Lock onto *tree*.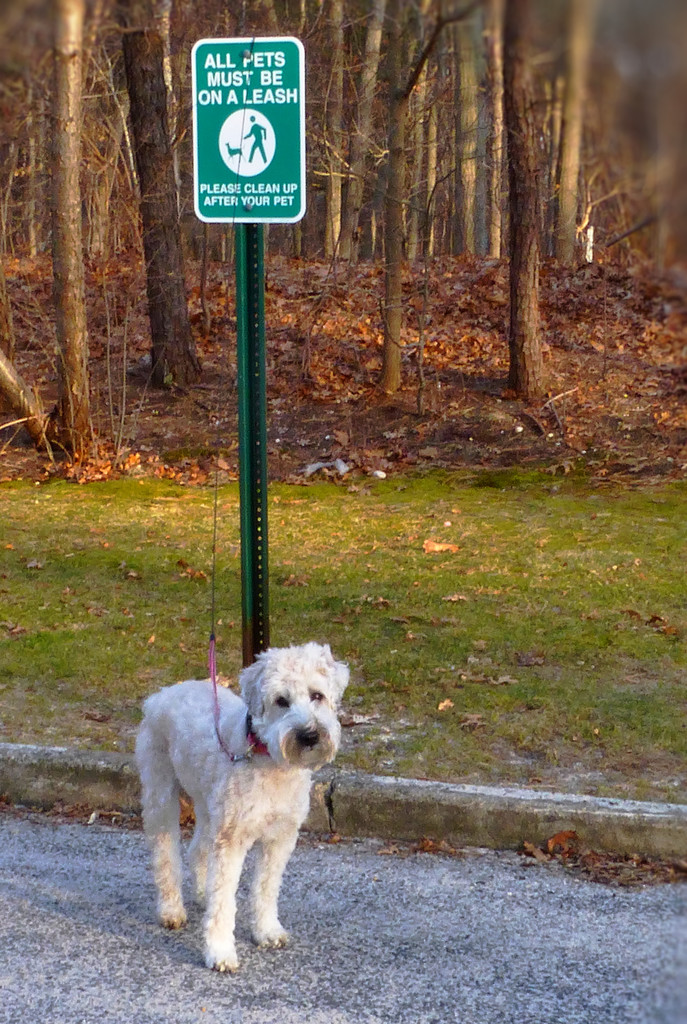
Locked: (left=388, top=1, right=410, bottom=389).
